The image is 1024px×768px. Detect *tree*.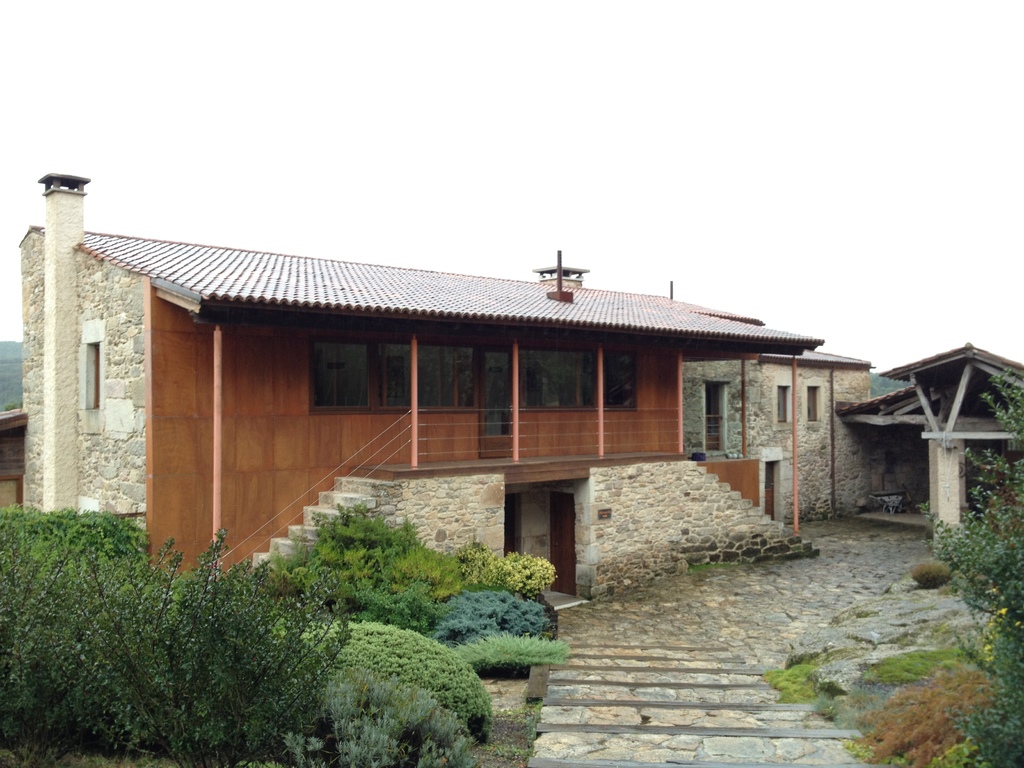
Detection: select_region(908, 358, 1023, 767).
